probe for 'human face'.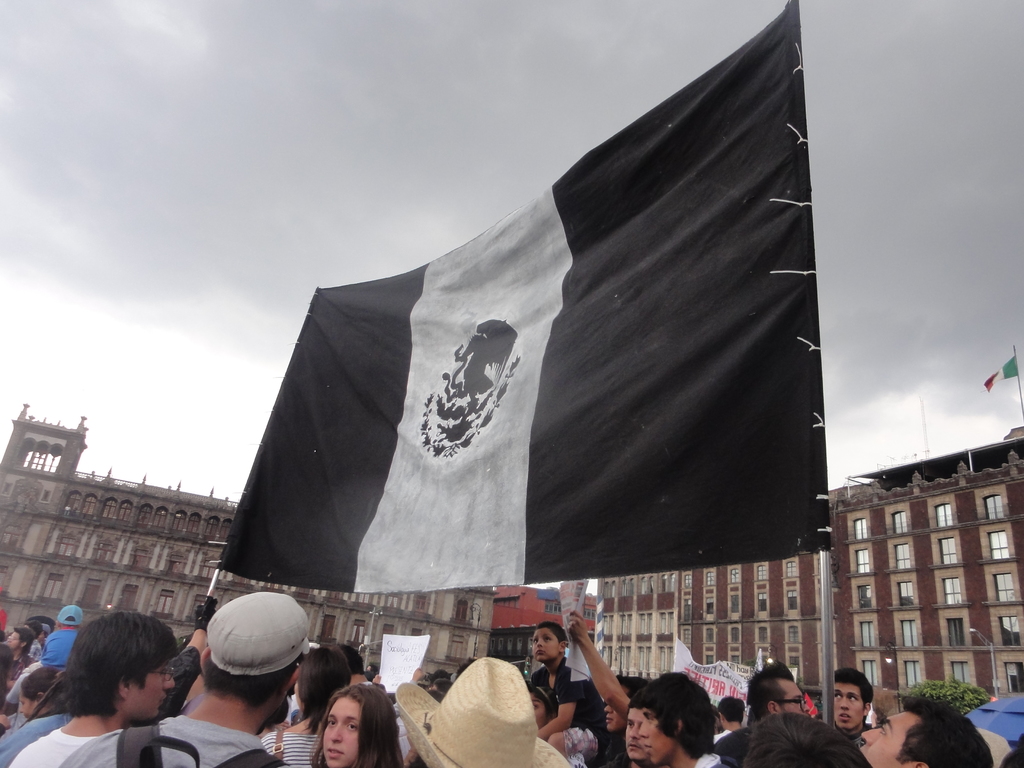
Probe result: [640,709,673,762].
